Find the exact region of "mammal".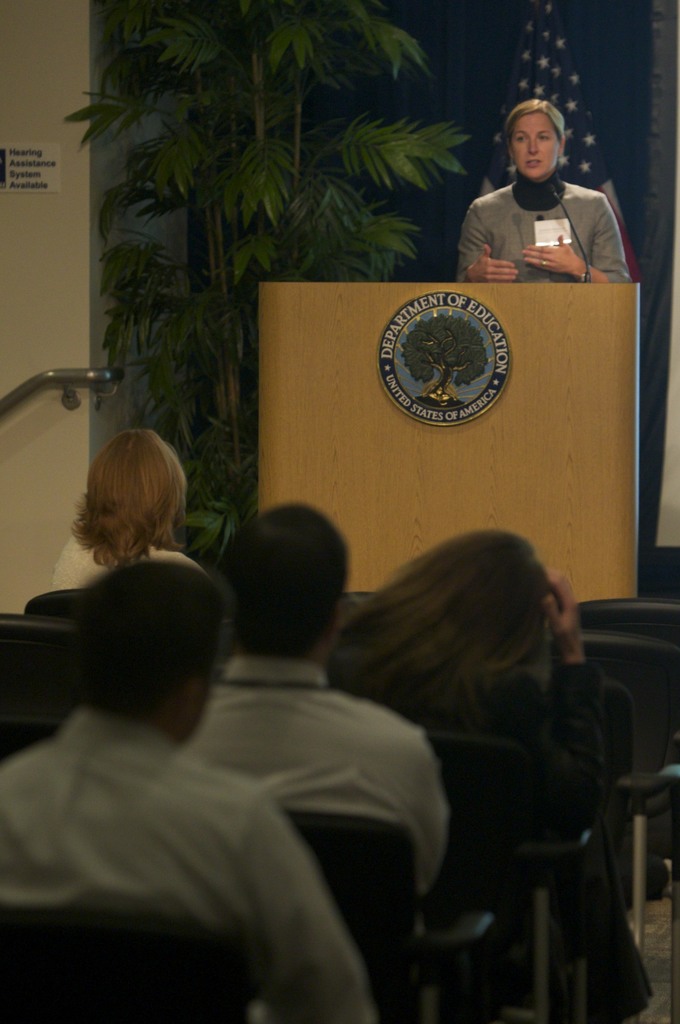
Exact region: <bbox>306, 520, 641, 974</bbox>.
